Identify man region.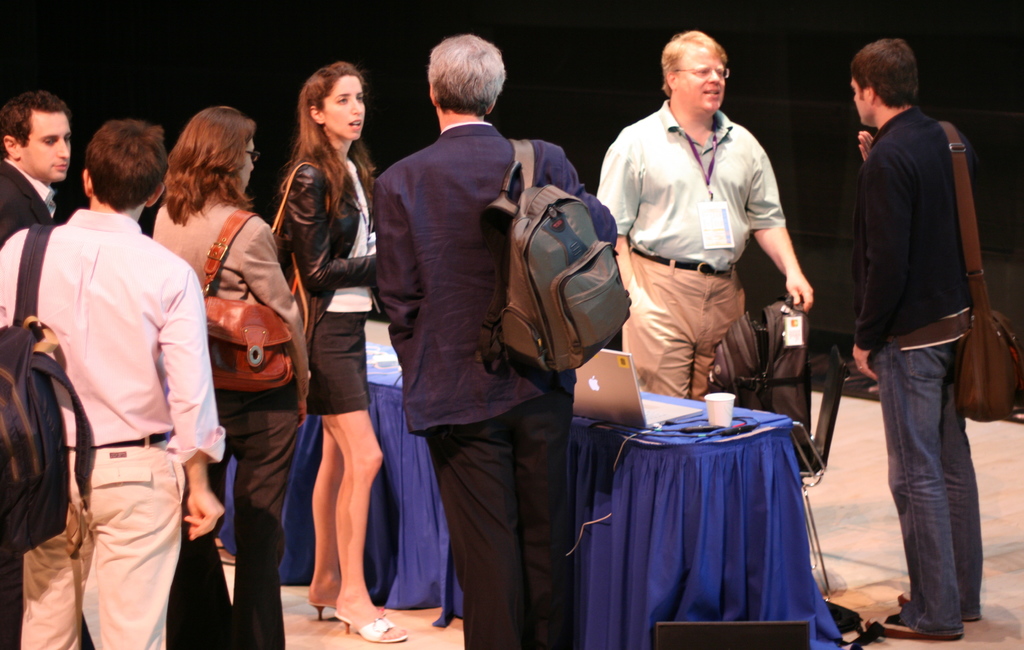
Region: [375,34,617,649].
